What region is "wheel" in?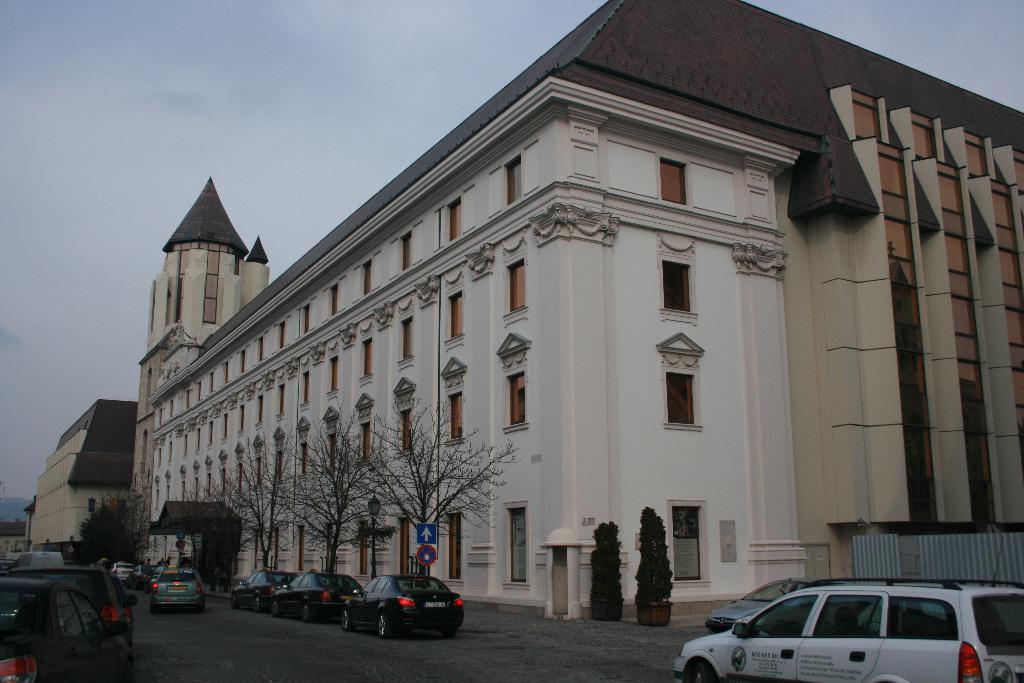
299,600,311,621.
